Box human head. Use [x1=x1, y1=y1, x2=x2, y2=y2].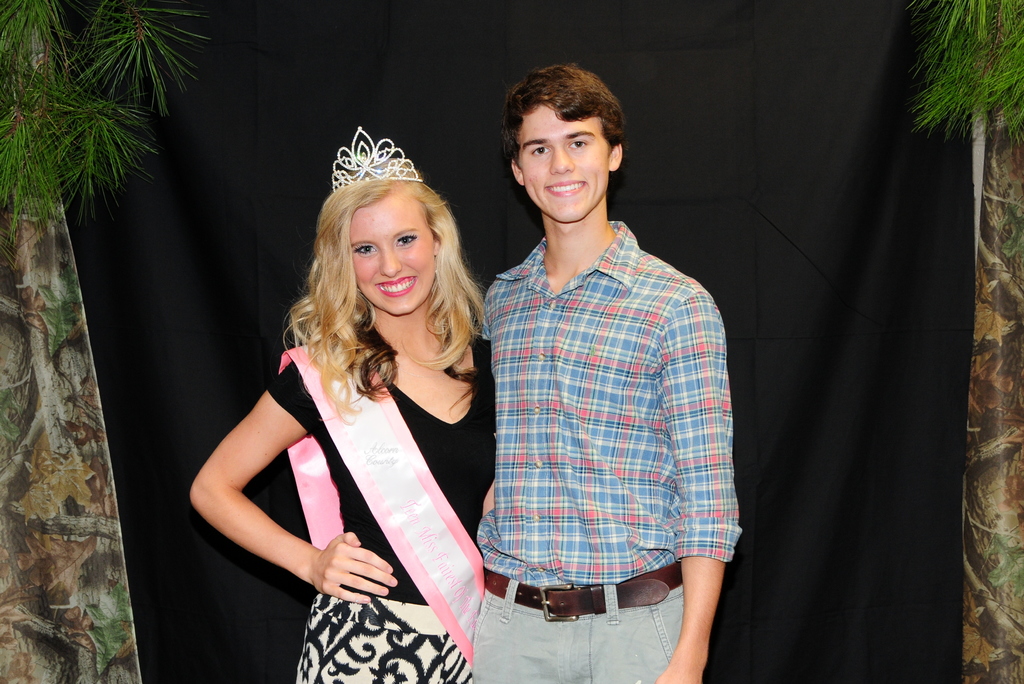
[x1=314, y1=158, x2=459, y2=315].
